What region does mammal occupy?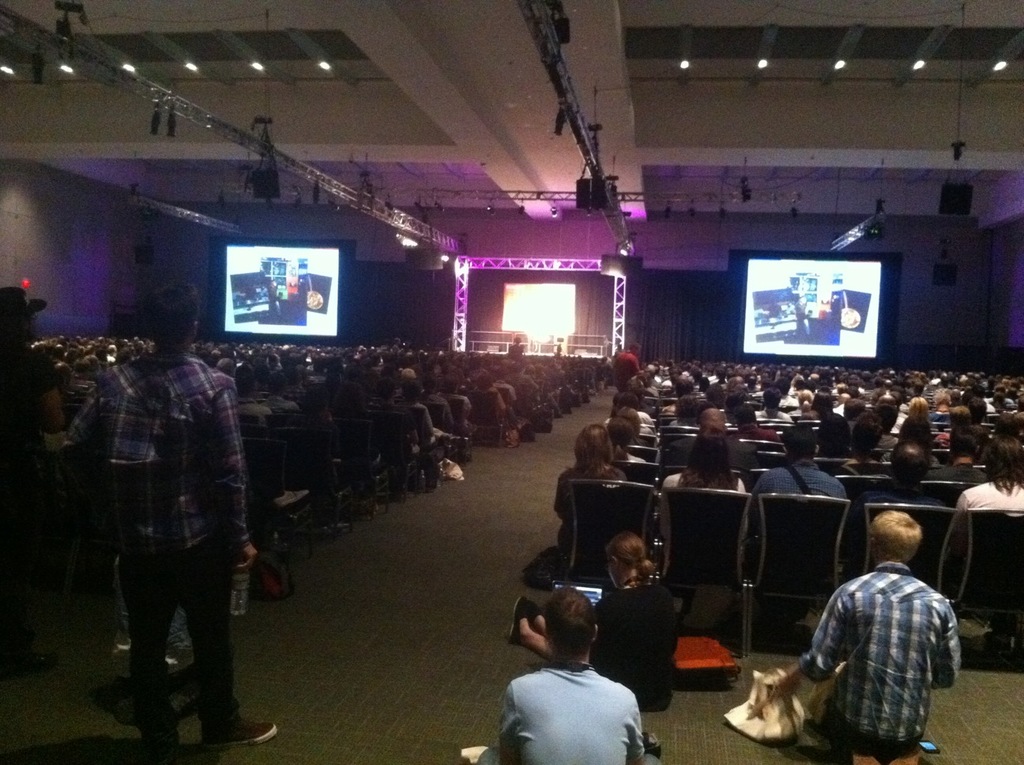
box=[472, 584, 658, 764].
